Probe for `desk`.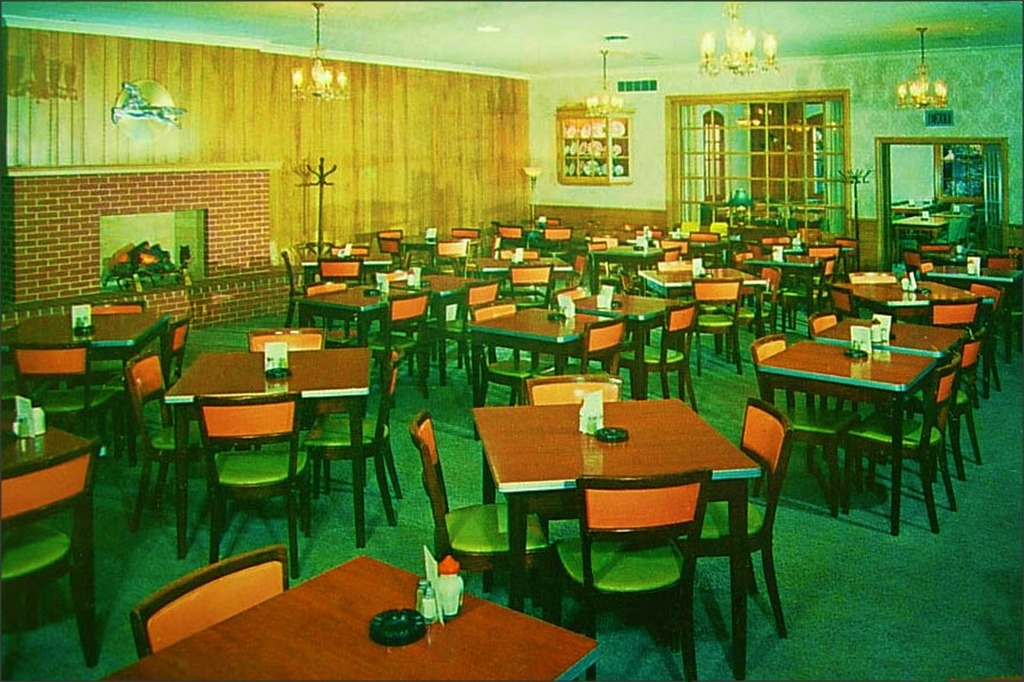
Probe result: region(778, 308, 990, 538).
